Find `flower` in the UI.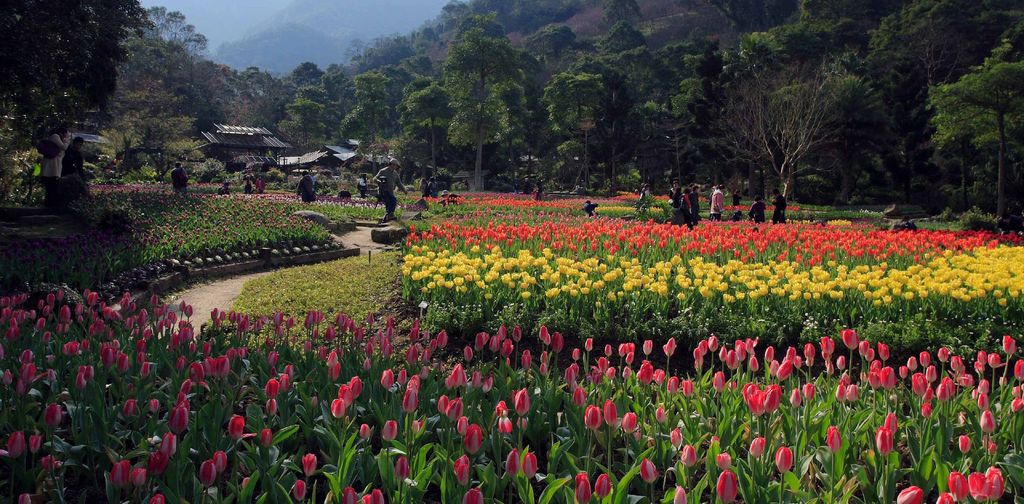
UI element at (left=371, top=488, right=388, bottom=503).
